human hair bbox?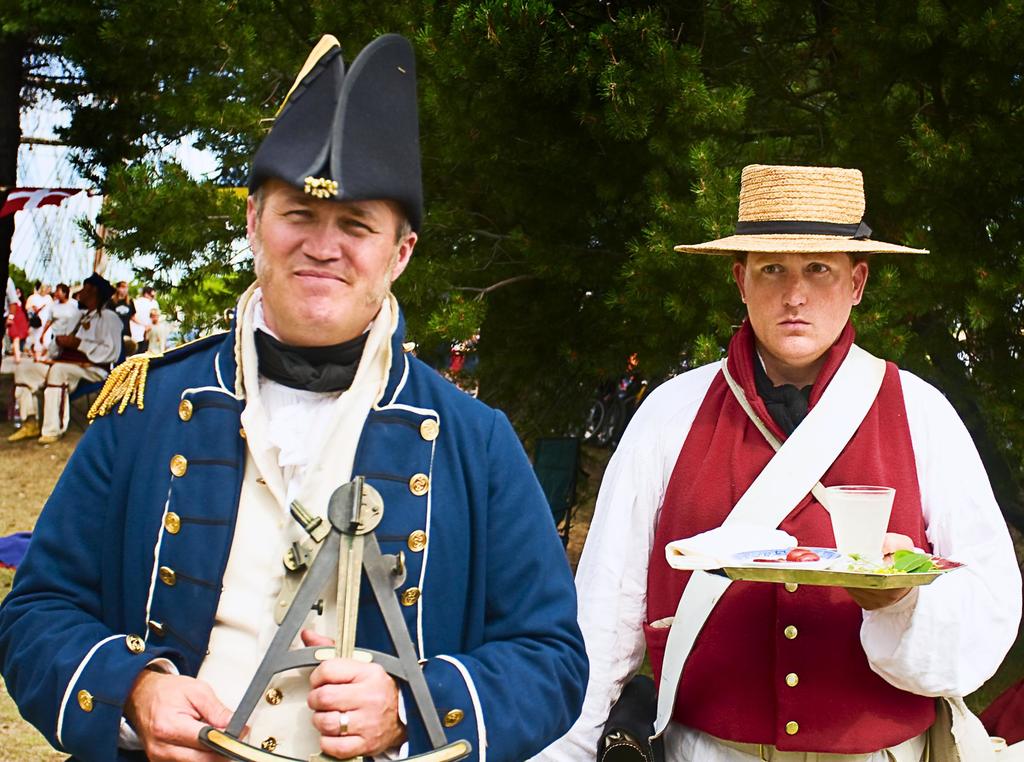
bbox=(846, 252, 865, 268)
